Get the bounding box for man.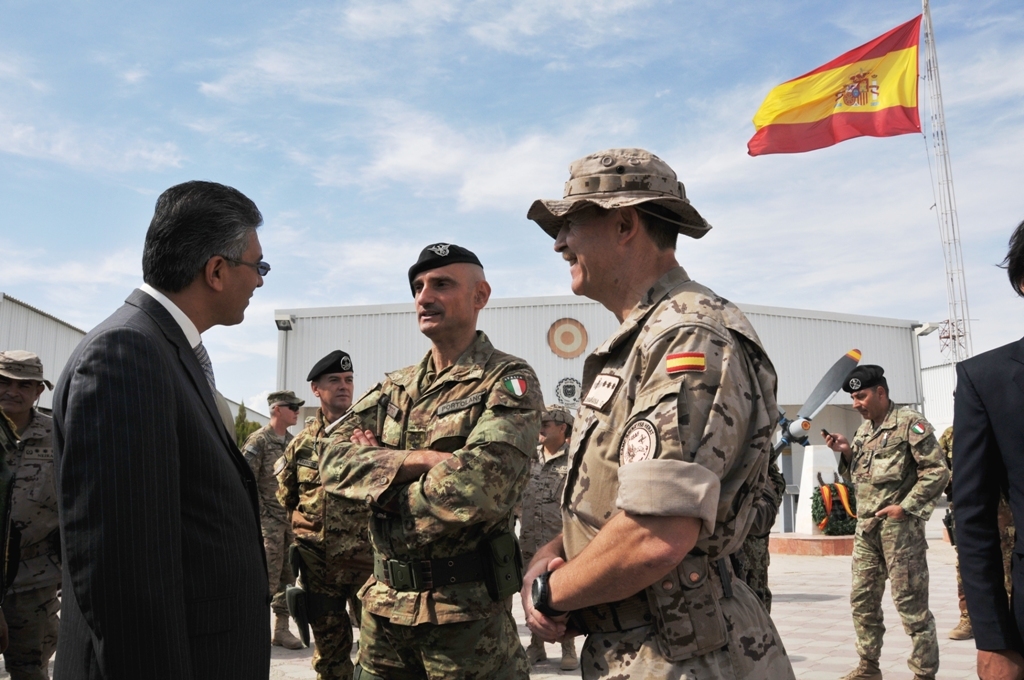
locate(513, 149, 812, 679).
